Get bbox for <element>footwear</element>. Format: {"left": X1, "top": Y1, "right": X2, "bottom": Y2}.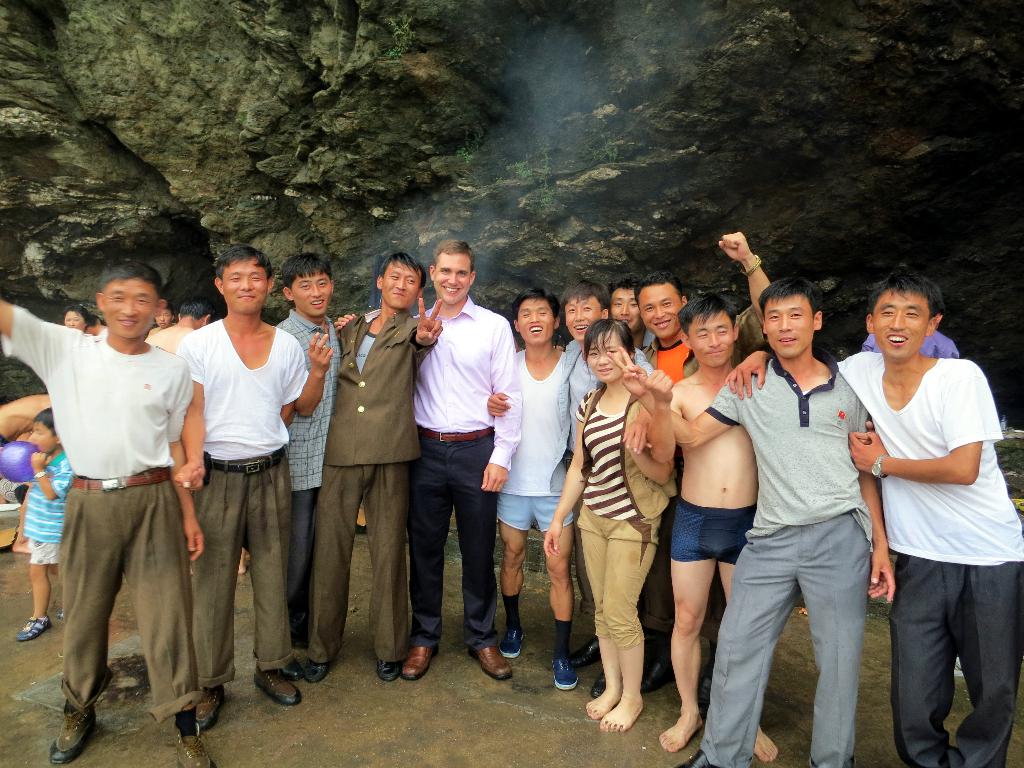
{"left": 287, "top": 658, "right": 303, "bottom": 680}.
